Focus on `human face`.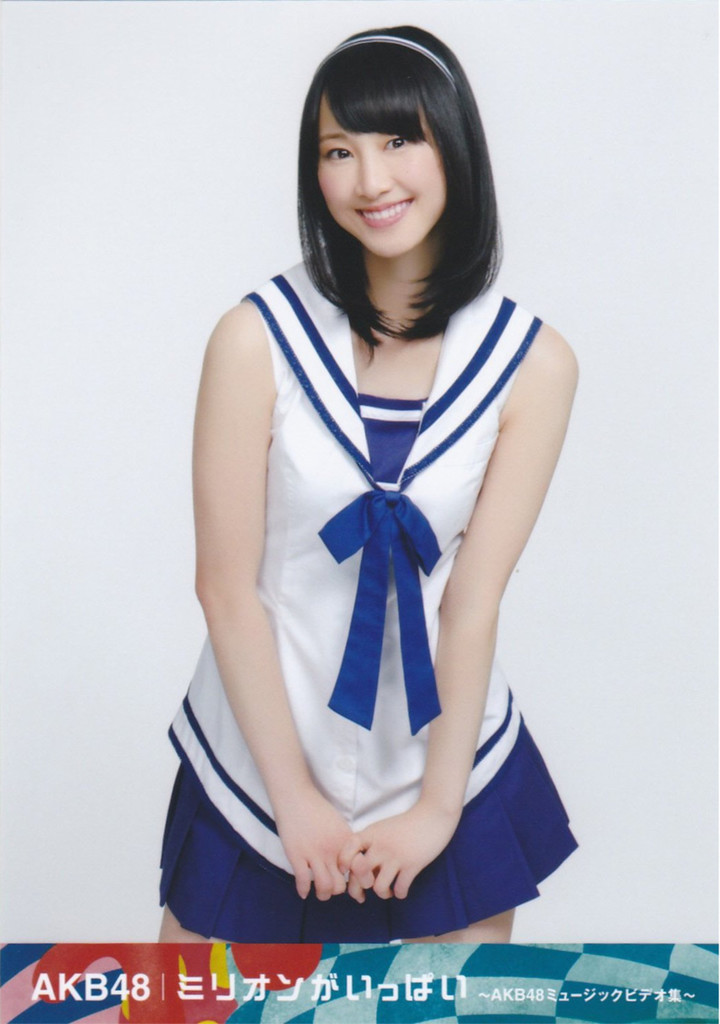
Focused at select_region(319, 98, 445, 257).
